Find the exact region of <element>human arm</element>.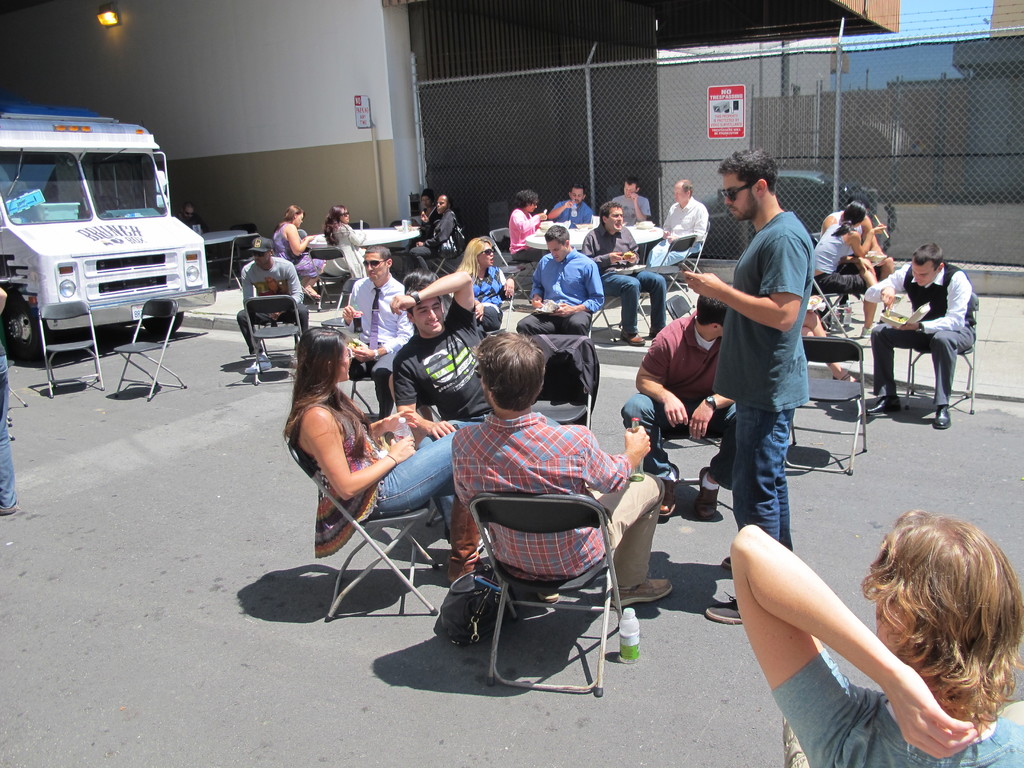
Exact region: [x1=413, y1=206, x2=436, y2=228].
